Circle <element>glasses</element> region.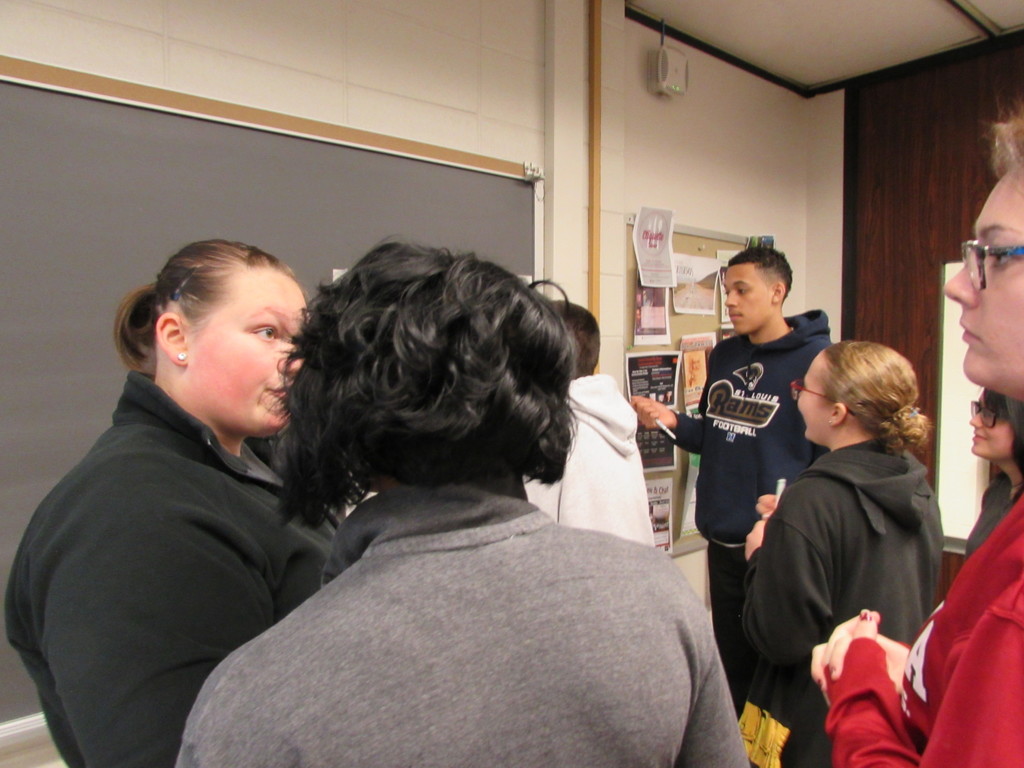
Region: region(969, 399, 1004, 430).
